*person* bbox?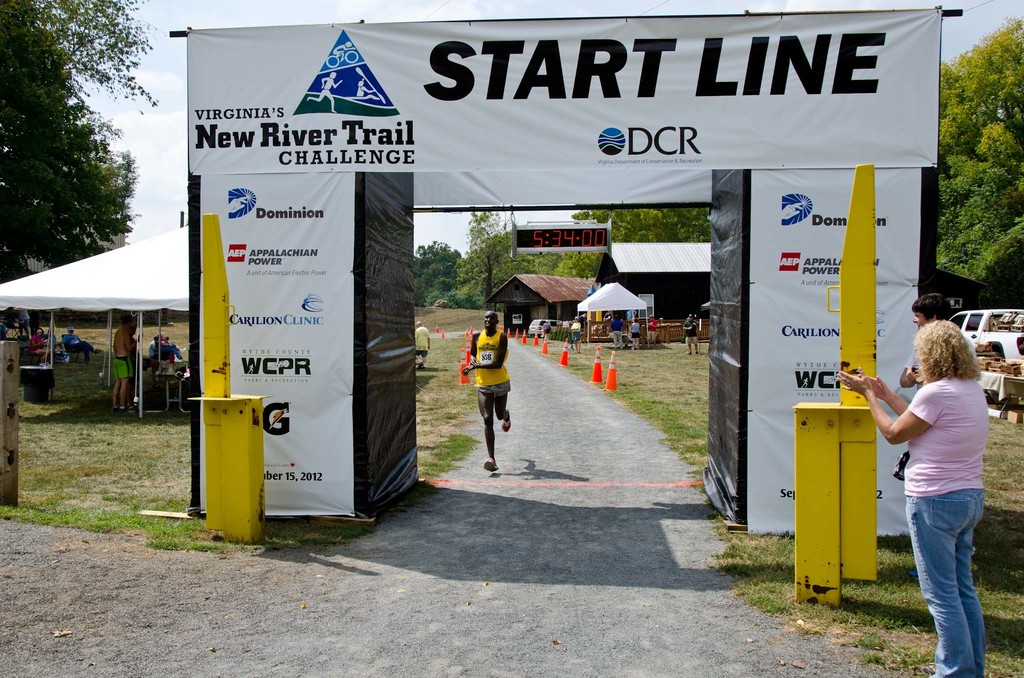
BBox(127, 319, 138, 411)
